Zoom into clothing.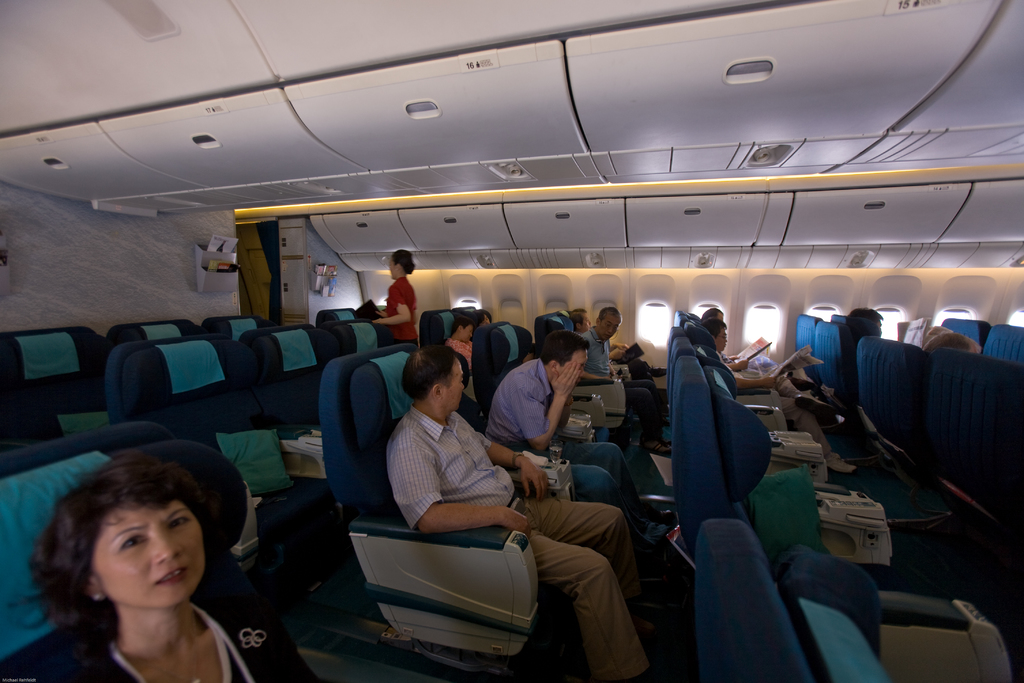
Zoom target: [381,399,653,682].
